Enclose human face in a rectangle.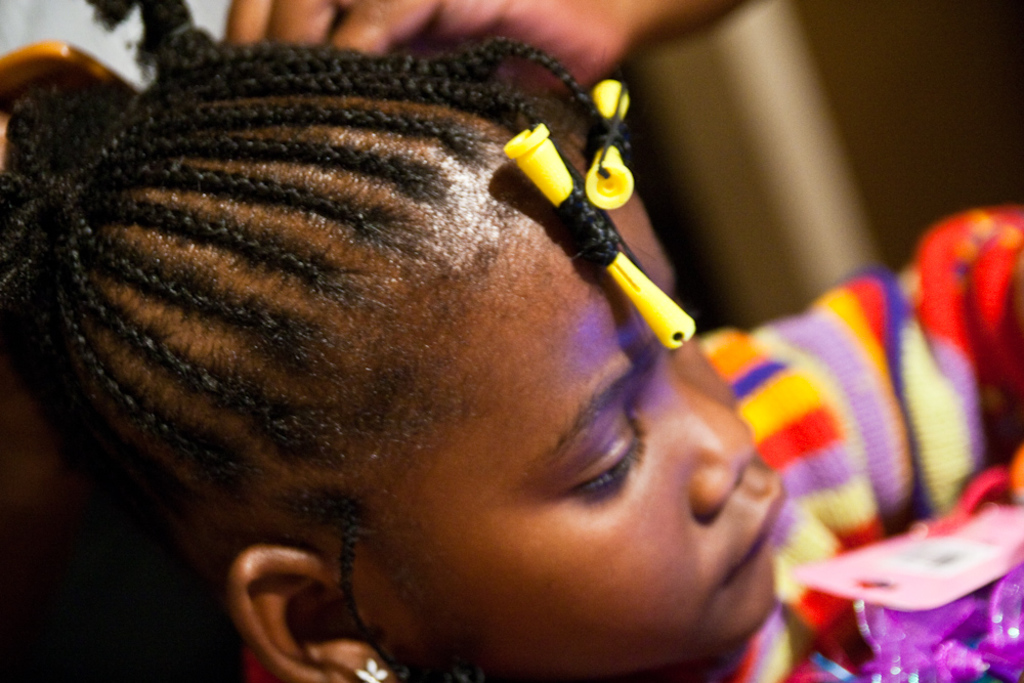
(left=323, top=183, right=785, bottom=681).
